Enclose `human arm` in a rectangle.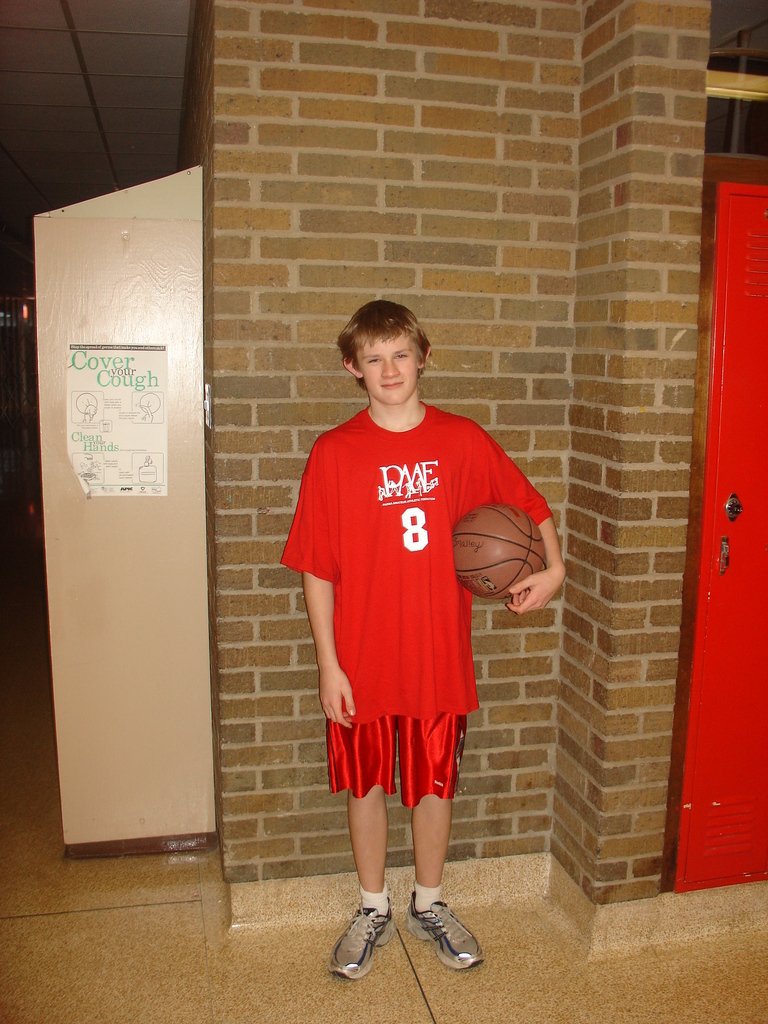
bbox=[480, 428, 570, 616].
